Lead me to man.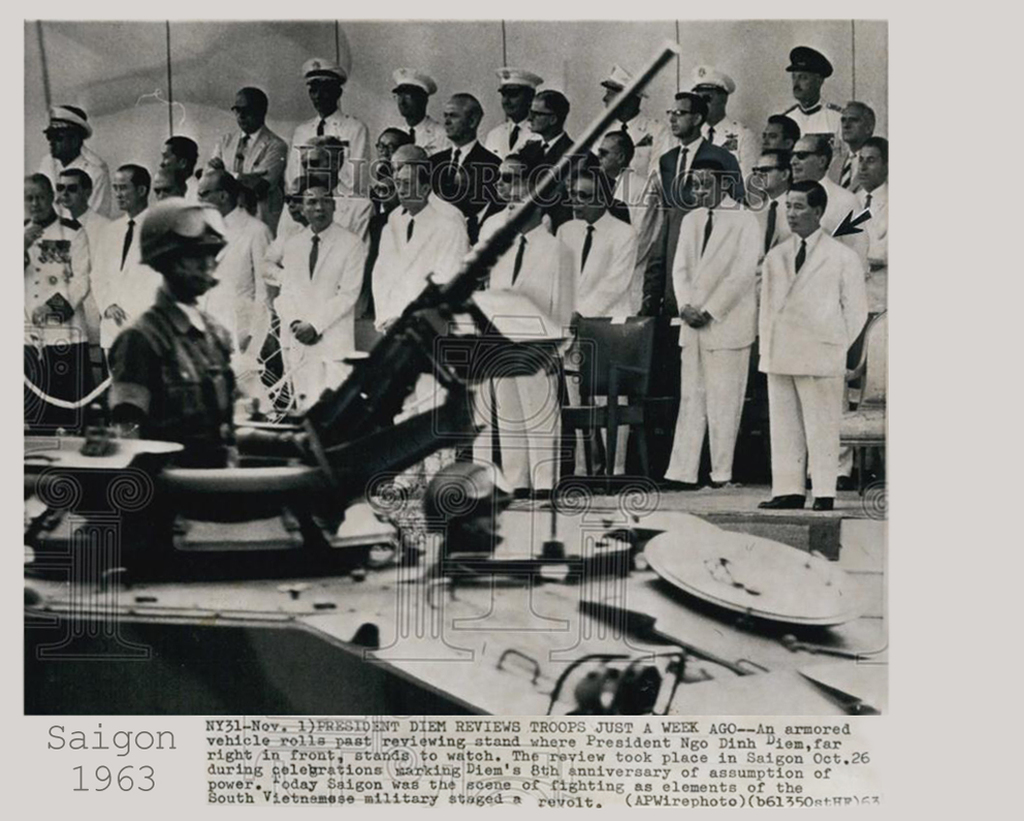
Lead to <bbox>160, 129, 197, 201</bbox>.
